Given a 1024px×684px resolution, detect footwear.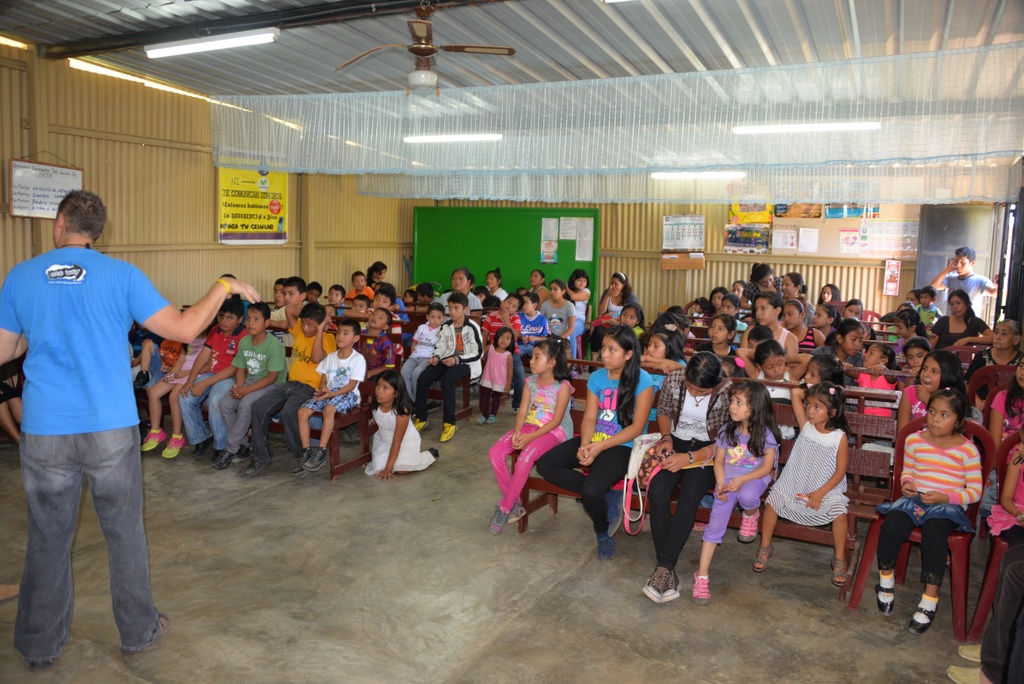
box(488, 505, 511, 533).
